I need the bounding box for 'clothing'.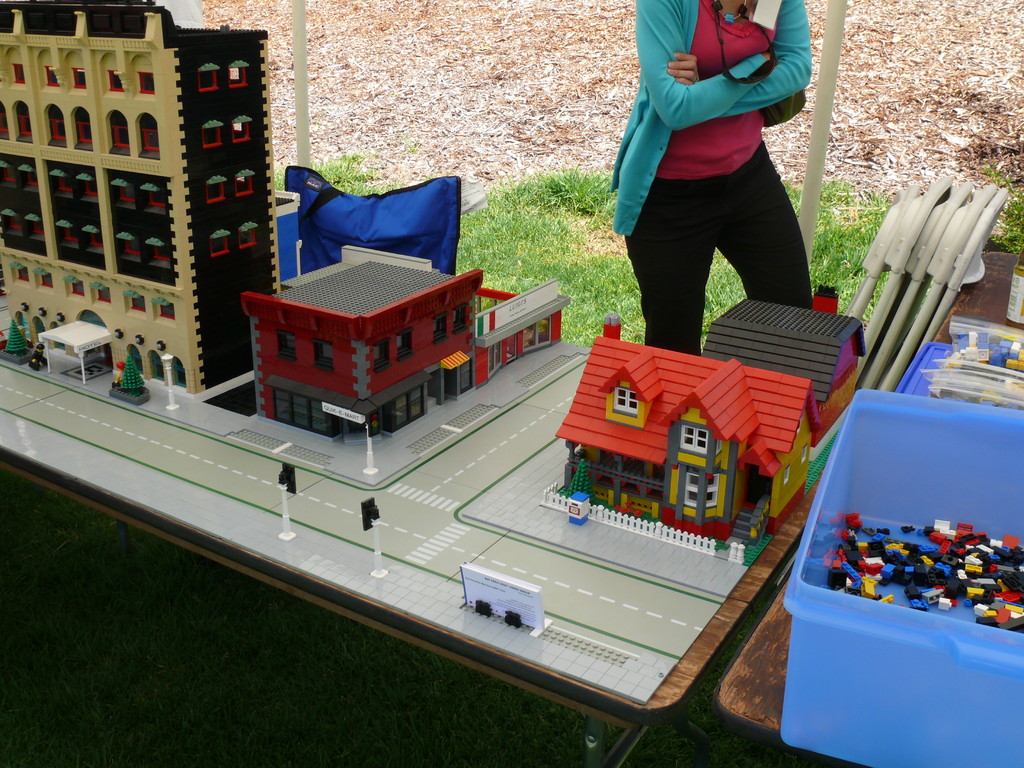
Here it is: BBox(604, 0, 829, 326).
